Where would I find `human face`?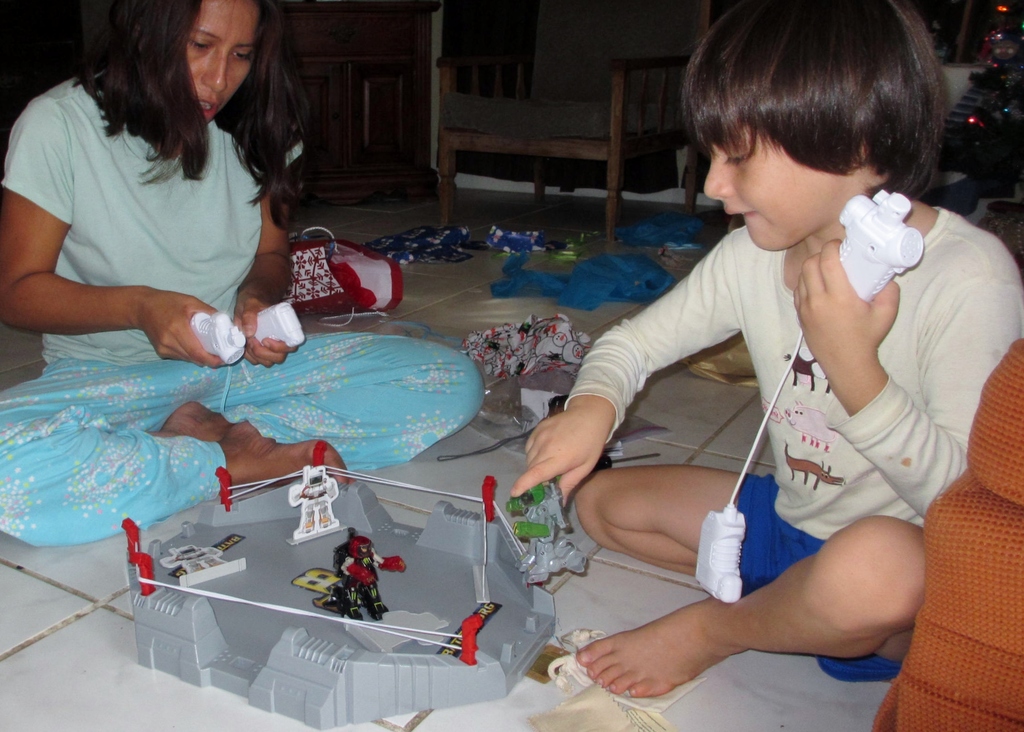
At [188,4,251,117].
